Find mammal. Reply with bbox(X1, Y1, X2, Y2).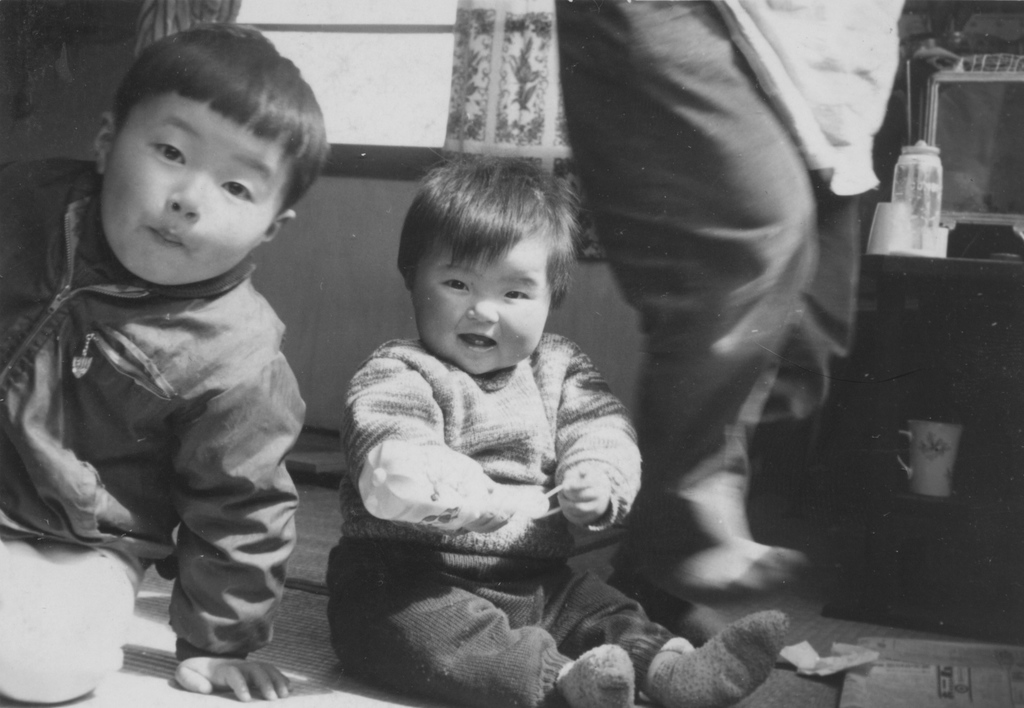
bbox(320, 147, 785, 707).
